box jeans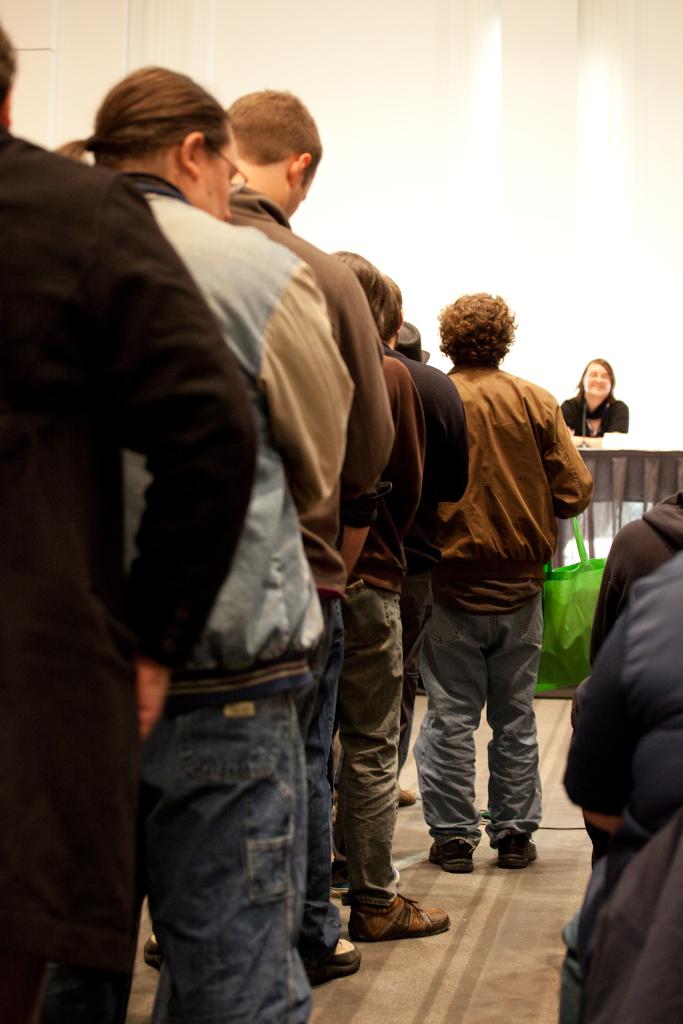
locate(141, 693, 309, 1023)
